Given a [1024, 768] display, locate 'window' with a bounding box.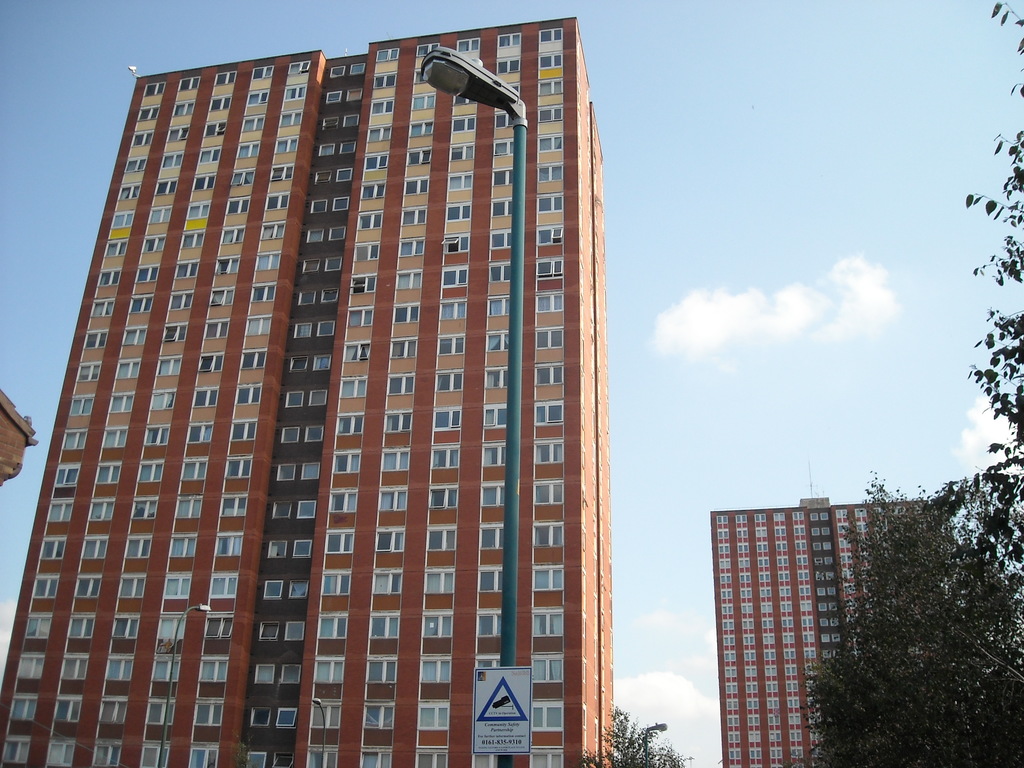
Located: bbox=[419, 701, 451, 732].
